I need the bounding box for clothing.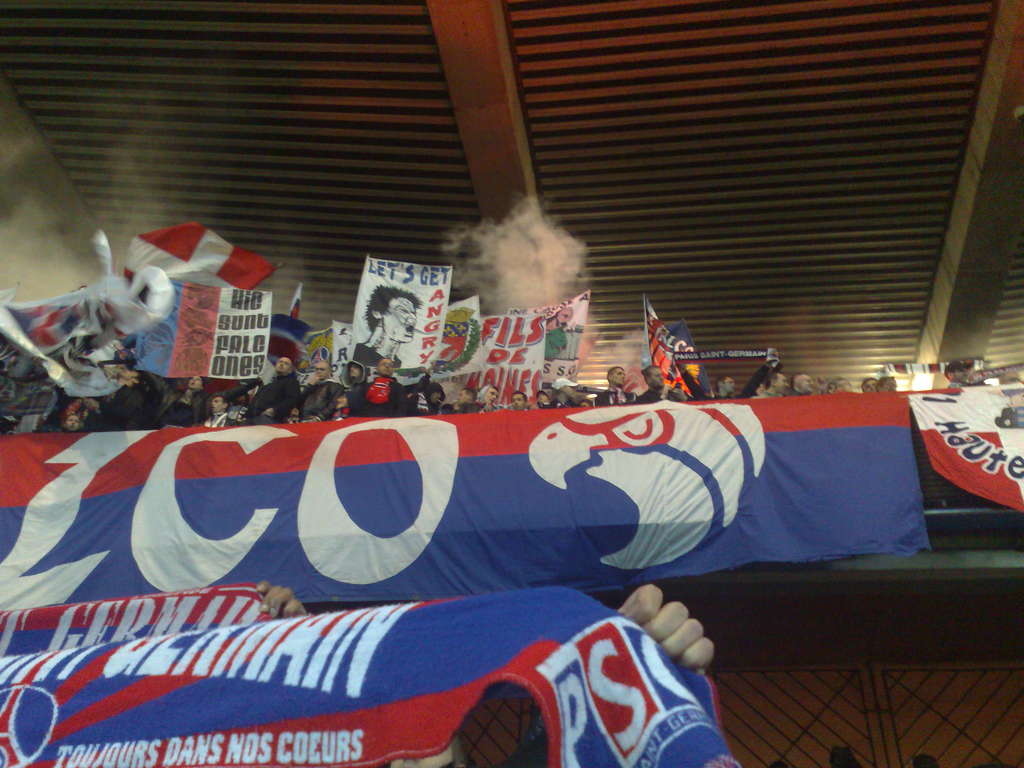
Here it is: pyautogui.locateOnScreen(397, 374, 442, 411).
